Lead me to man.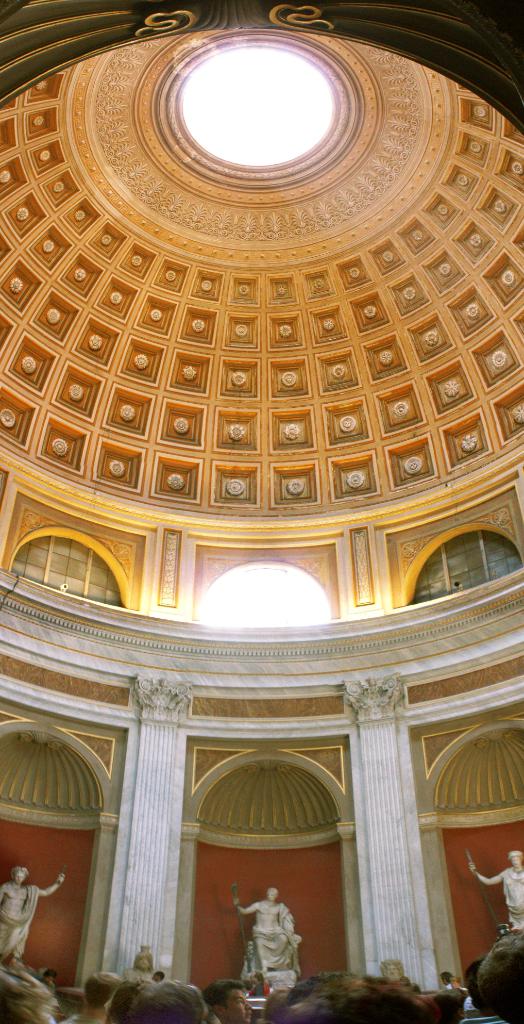
Lead to detection(194, 973, 257, 1023).
